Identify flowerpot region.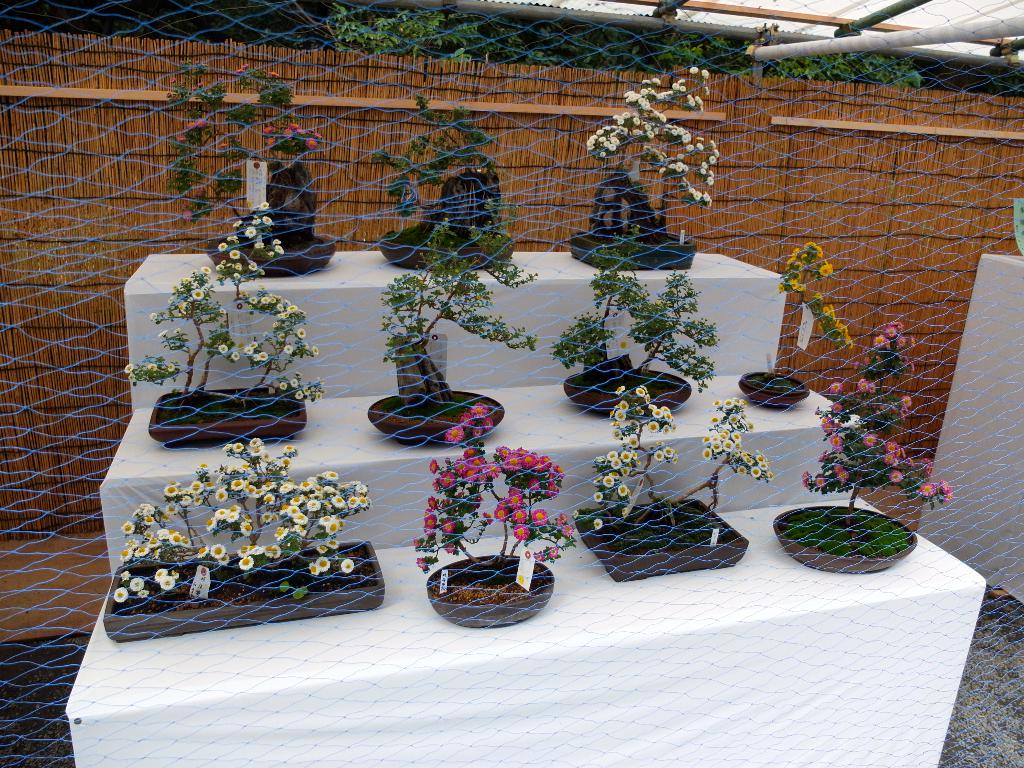
Region: bbox=[572, 495, 747, 579].
